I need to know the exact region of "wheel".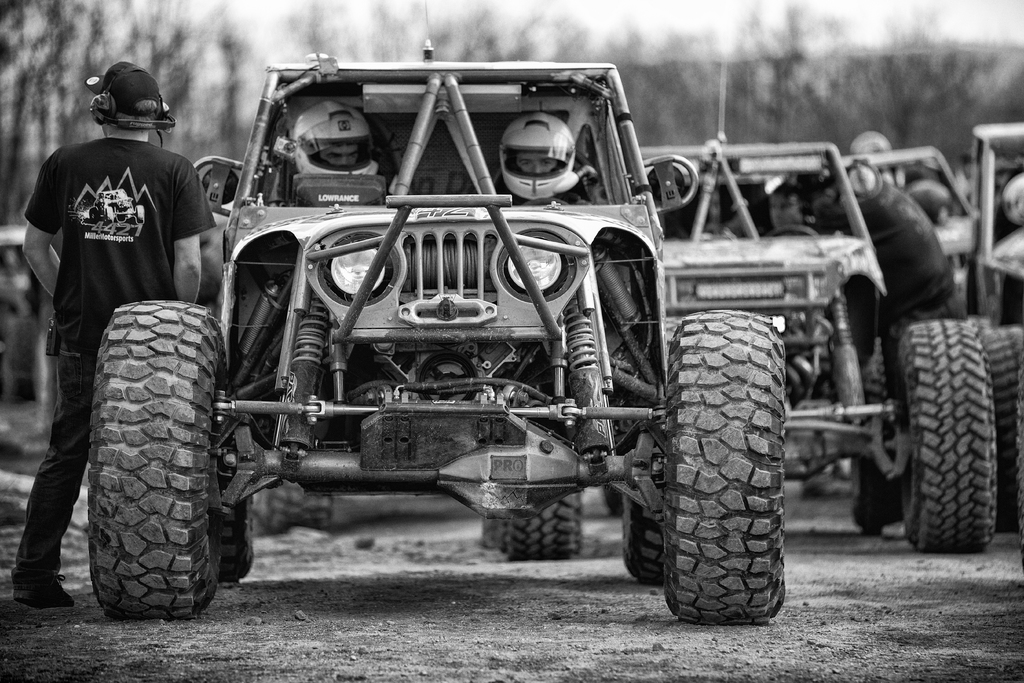
Region: [x1=214, y1=473, x2=253, y2=584].
